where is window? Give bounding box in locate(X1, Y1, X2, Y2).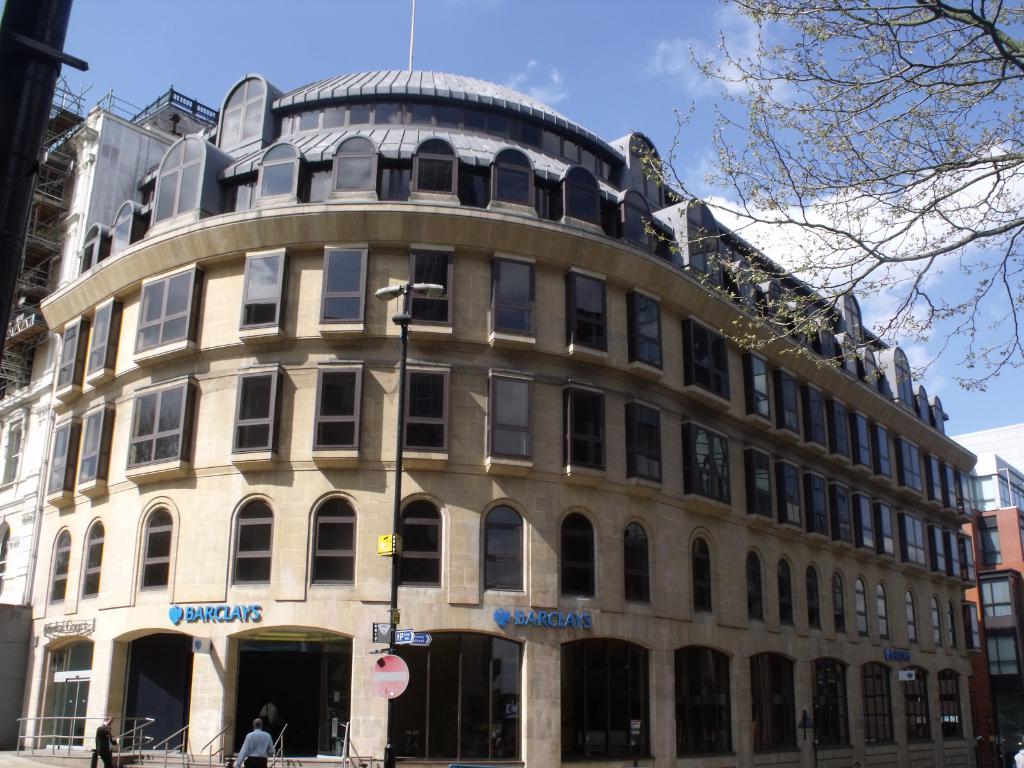
locate(771, 553, 790, 628).
